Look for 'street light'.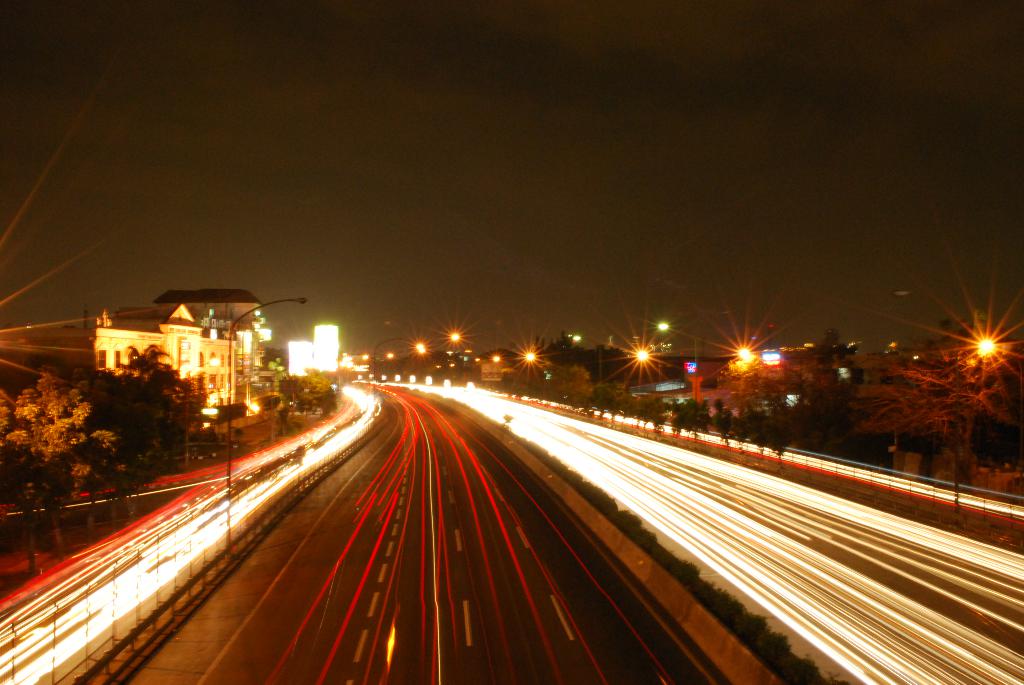
Found: rect(225, 292, 307, 547).
